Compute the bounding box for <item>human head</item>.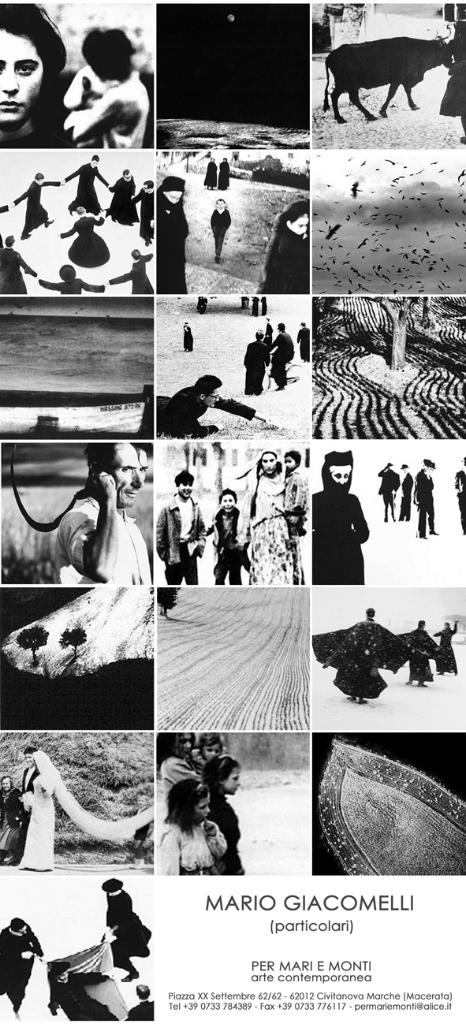
locate(445, 619, 453, 635).
